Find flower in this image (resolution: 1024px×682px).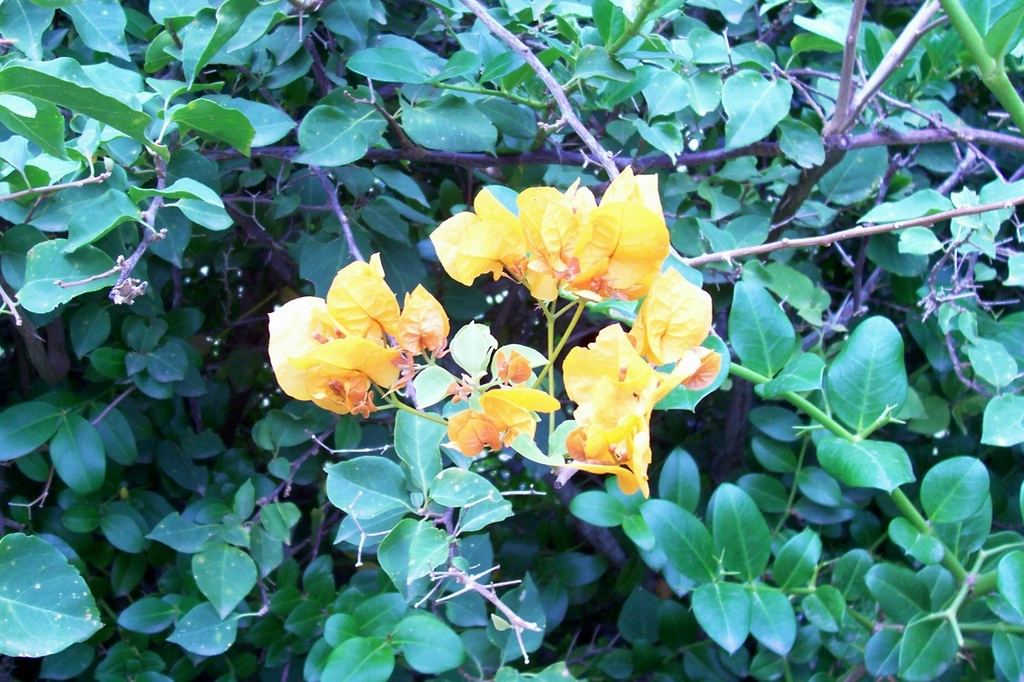
box=[458, 344, 566, 450].
